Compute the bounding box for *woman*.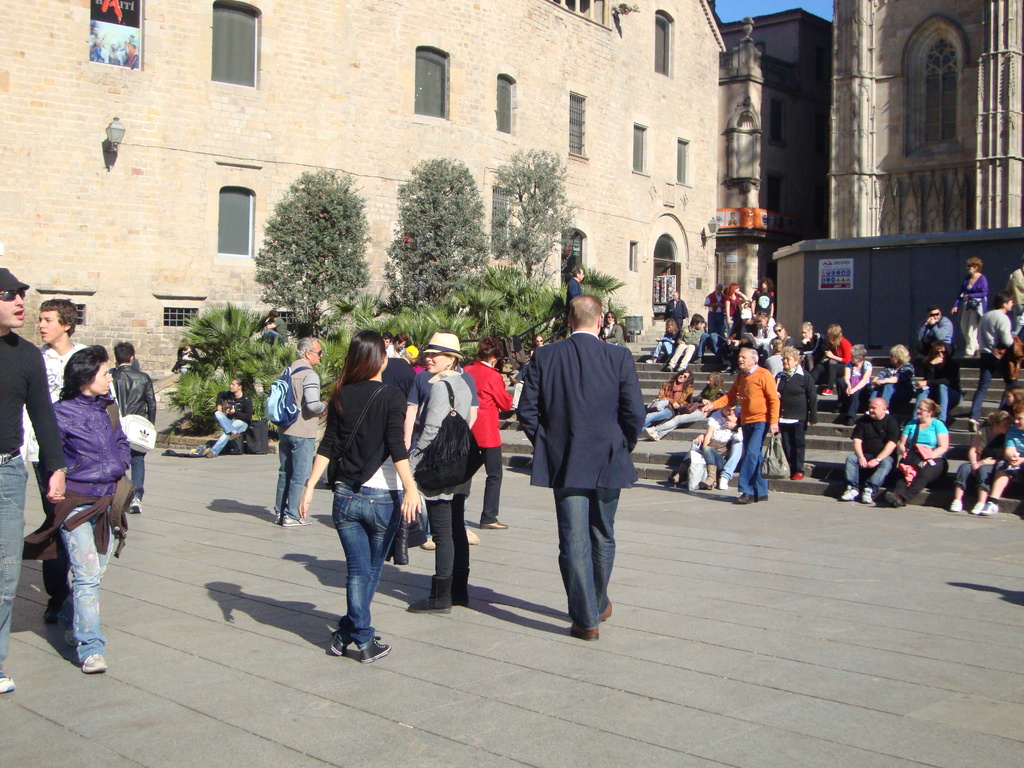
<bbox>764, 340, 788, 378</bbox>.
